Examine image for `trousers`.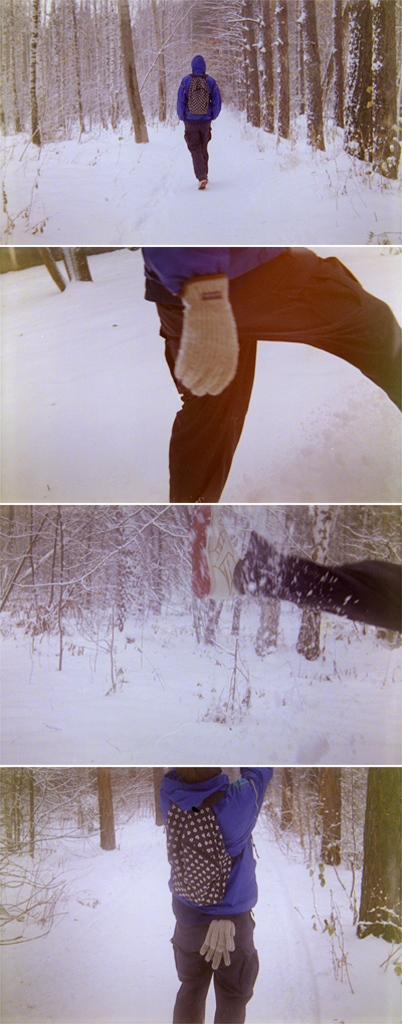
Examination result: left=179, top=121, right=211, bottom=178.
